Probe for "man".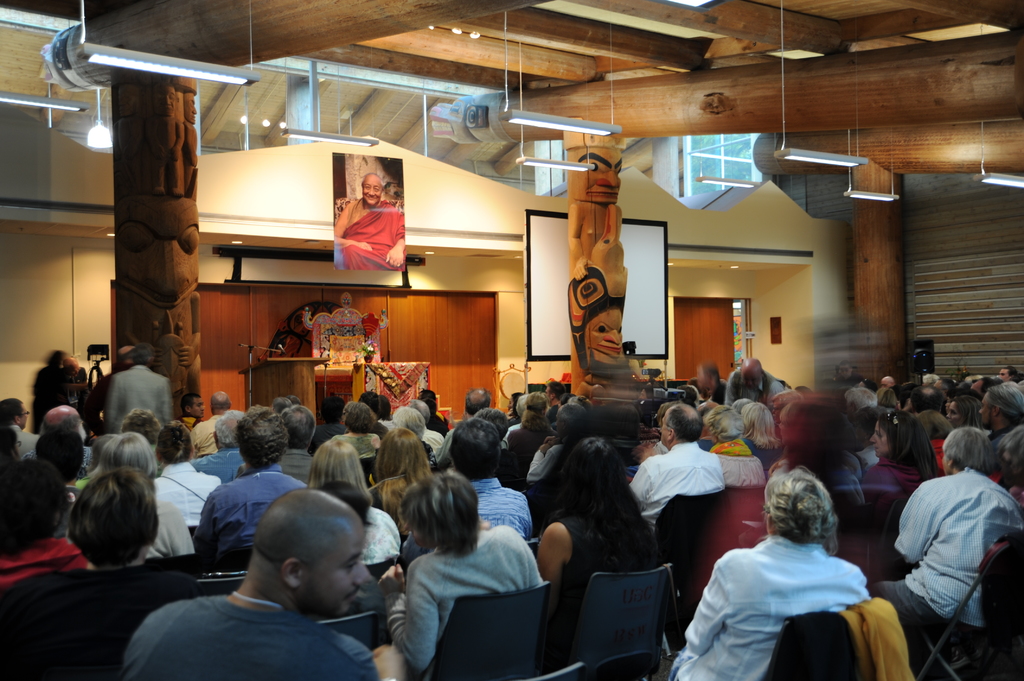
Probe result: (x1=191, y1=389, x2=230, y2=454).
